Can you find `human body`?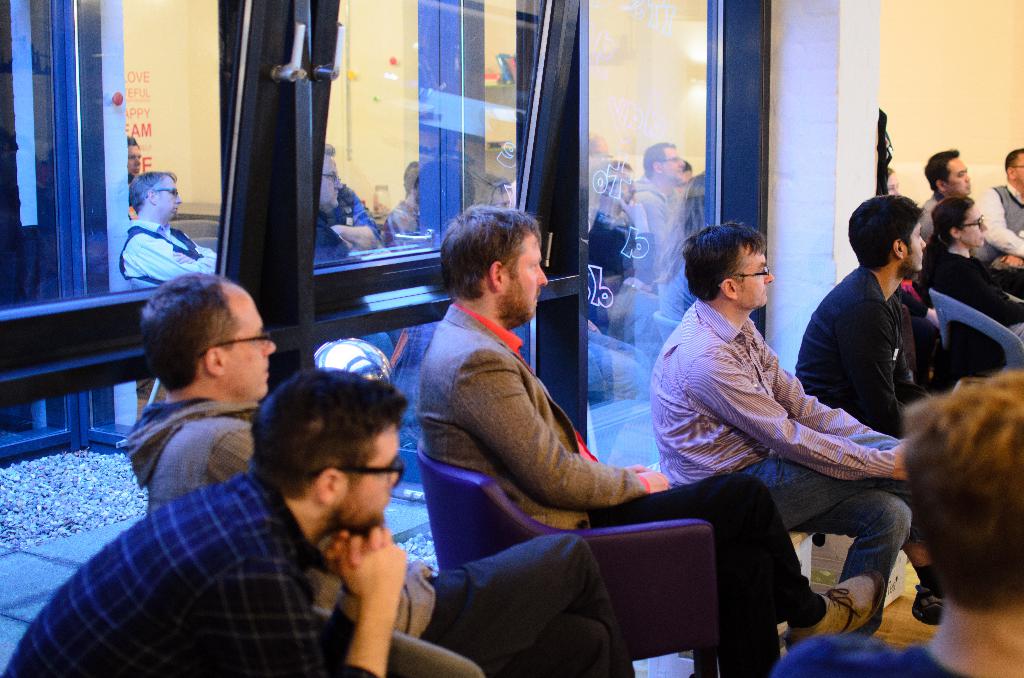
Yes, bounding box: locate(300, 136, 371, 259).
